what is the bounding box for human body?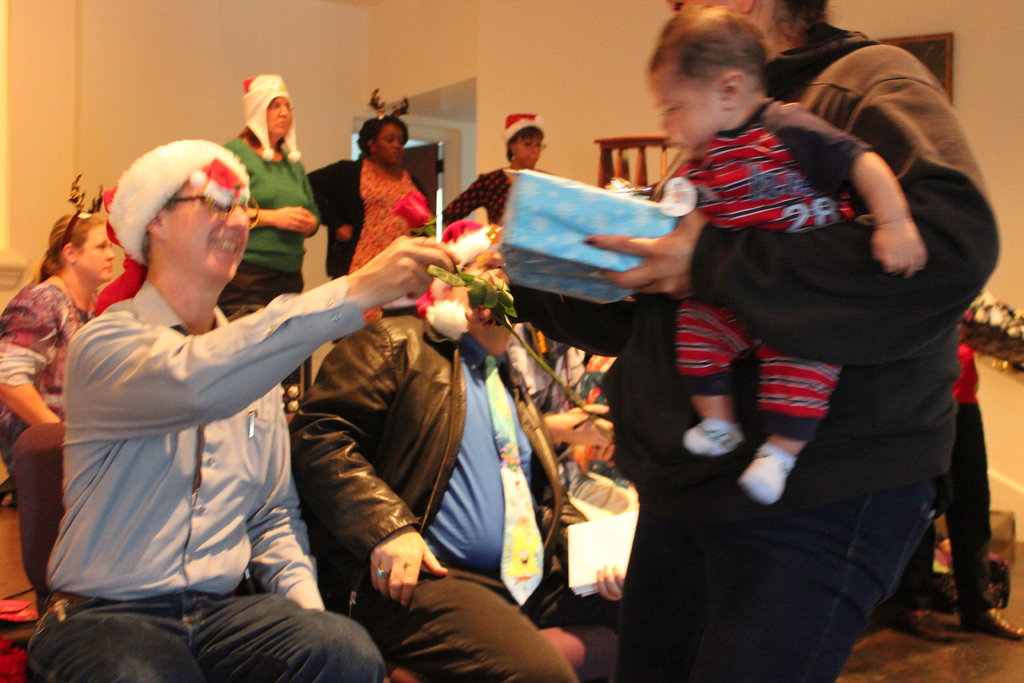
crop(466, 49, 1001, 682).
